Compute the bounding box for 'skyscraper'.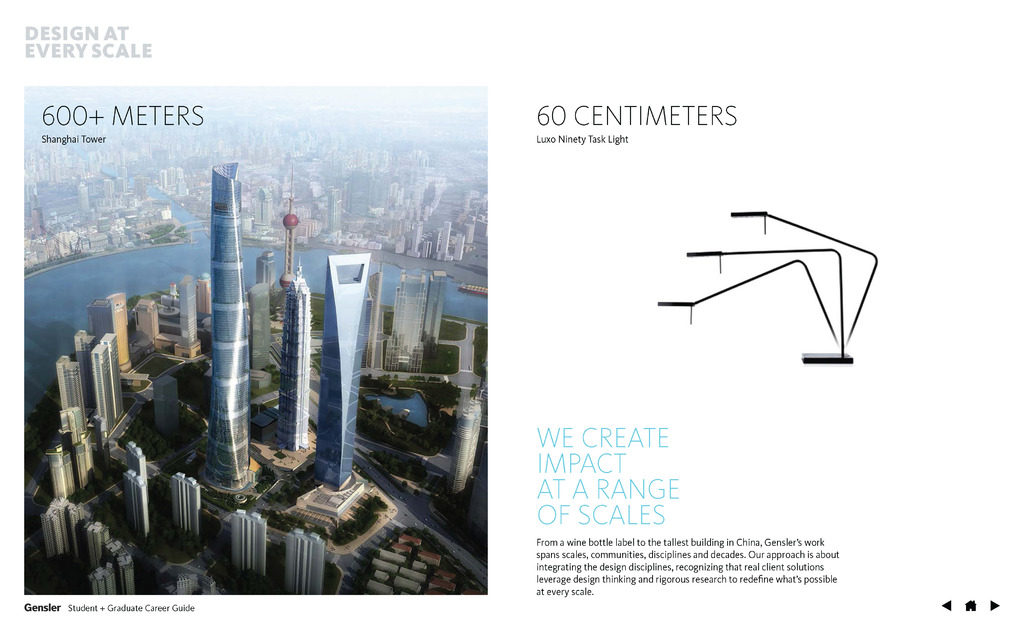
rect(85, 344, 115, 433).
